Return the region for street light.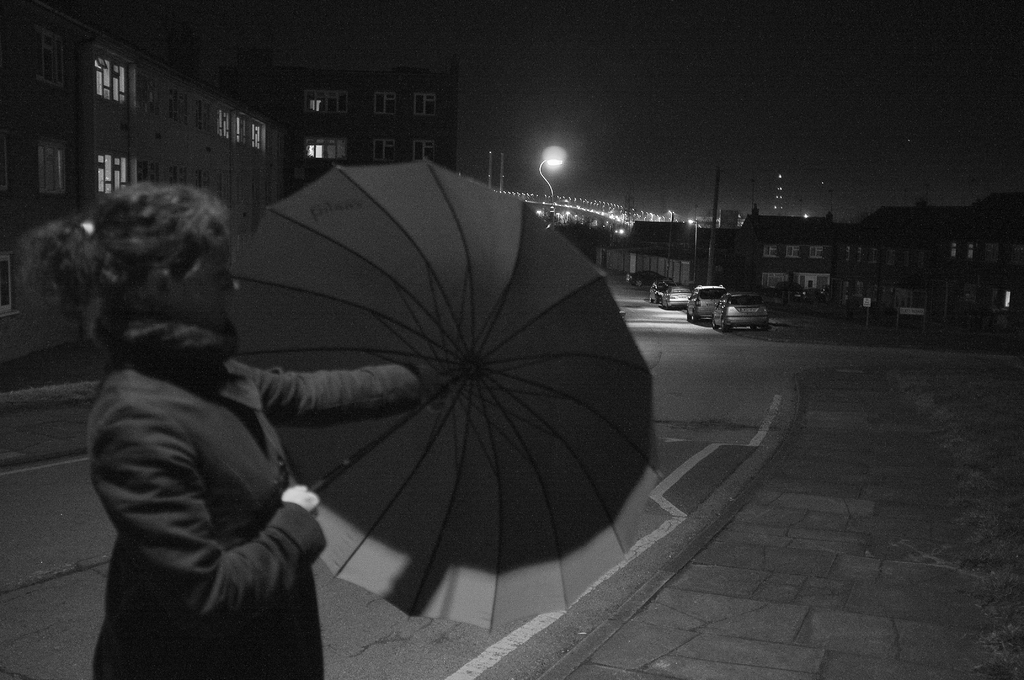
(left=686, top=203, right=702, bottom=286).
